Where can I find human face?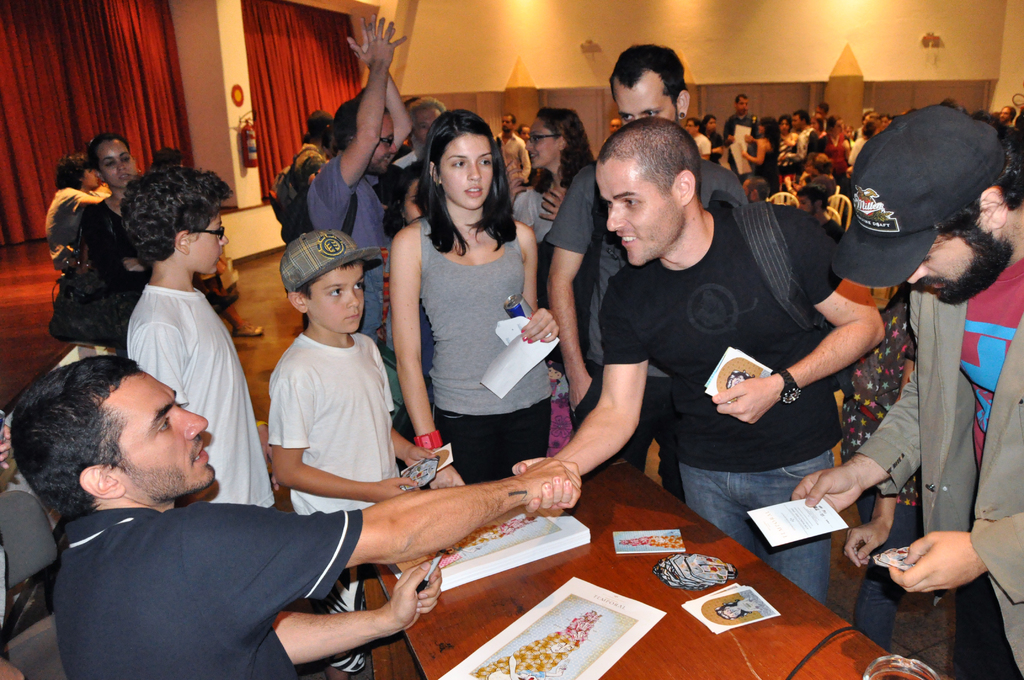
You can find it at l=612, t=69, r=679, b=120.
